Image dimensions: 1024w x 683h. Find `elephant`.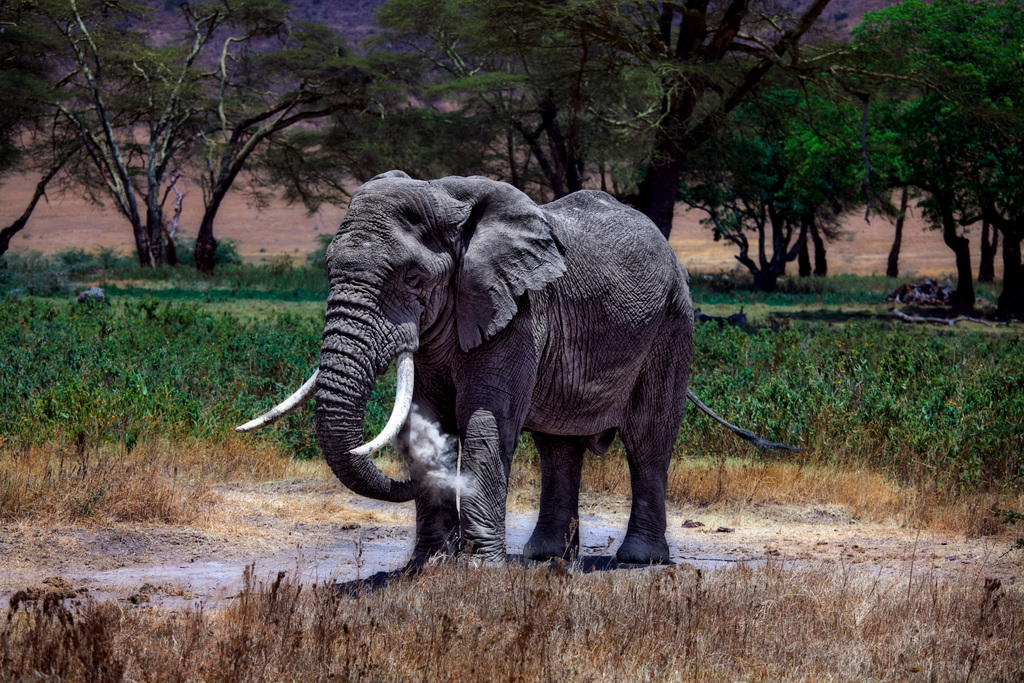
box=[228, 171, 799, 566].
